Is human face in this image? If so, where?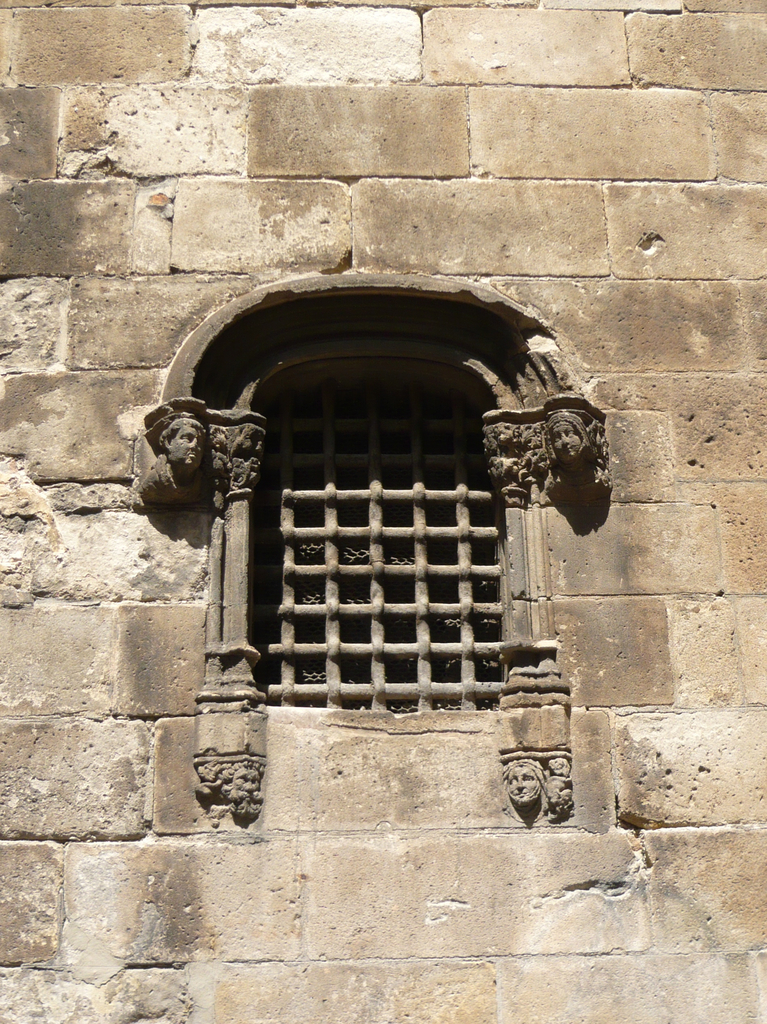
Yes, at box(168, 429, 198, 463).
